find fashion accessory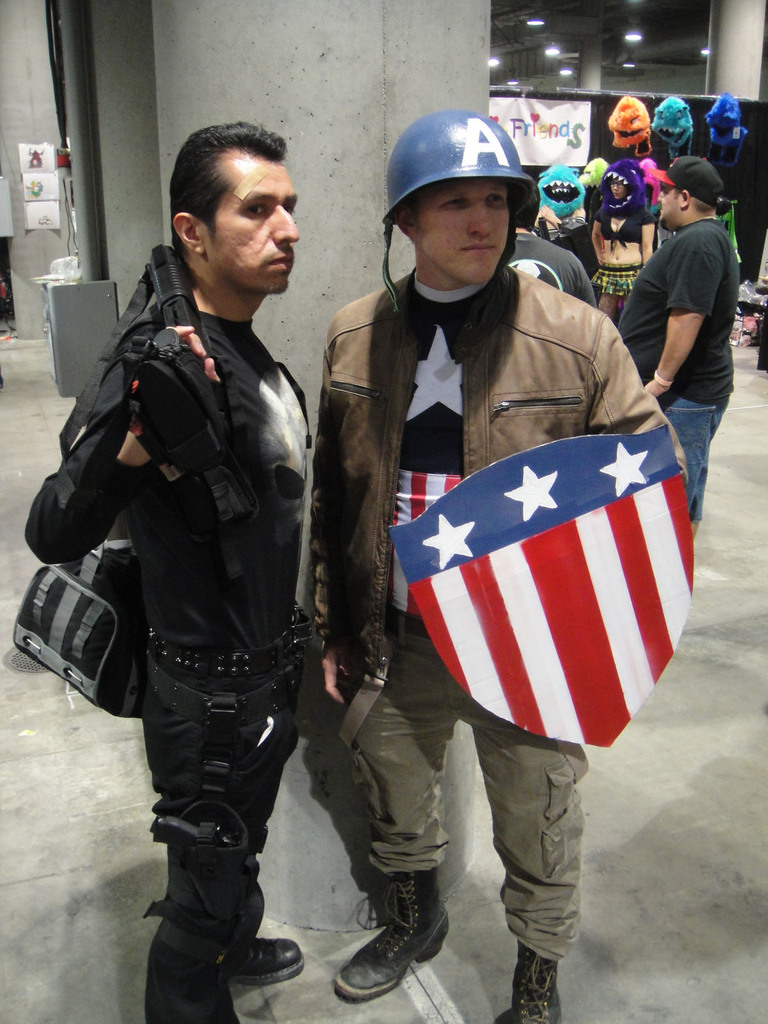
crop(653, 89, 698, 155)
